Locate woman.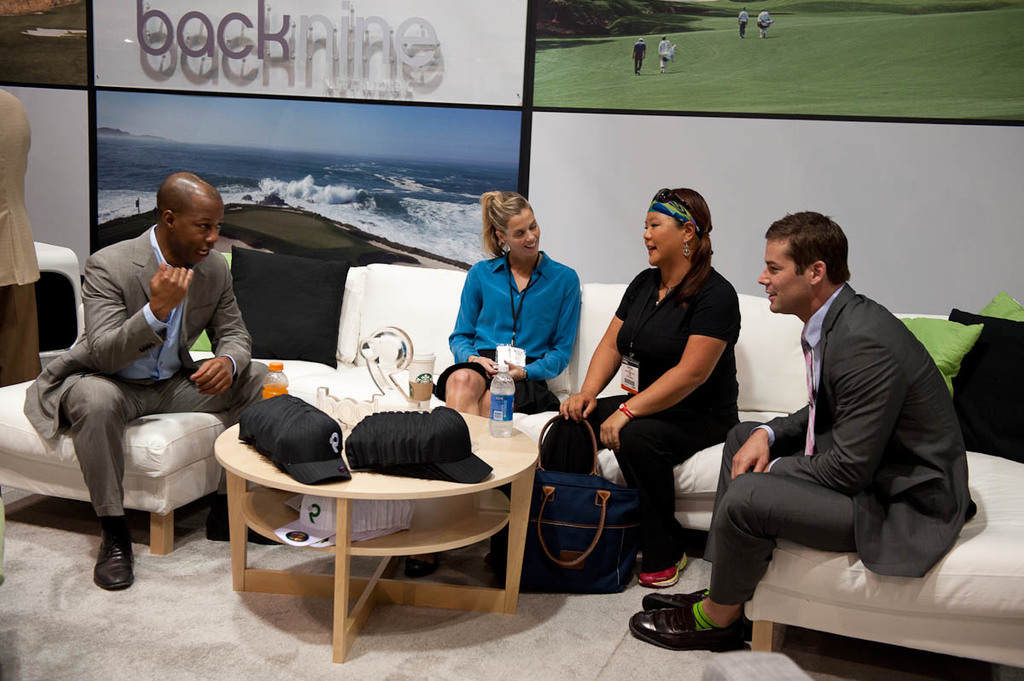
Bounding box: {"left": 439, "top": 189, "right": 576, "bottom": 416}.
